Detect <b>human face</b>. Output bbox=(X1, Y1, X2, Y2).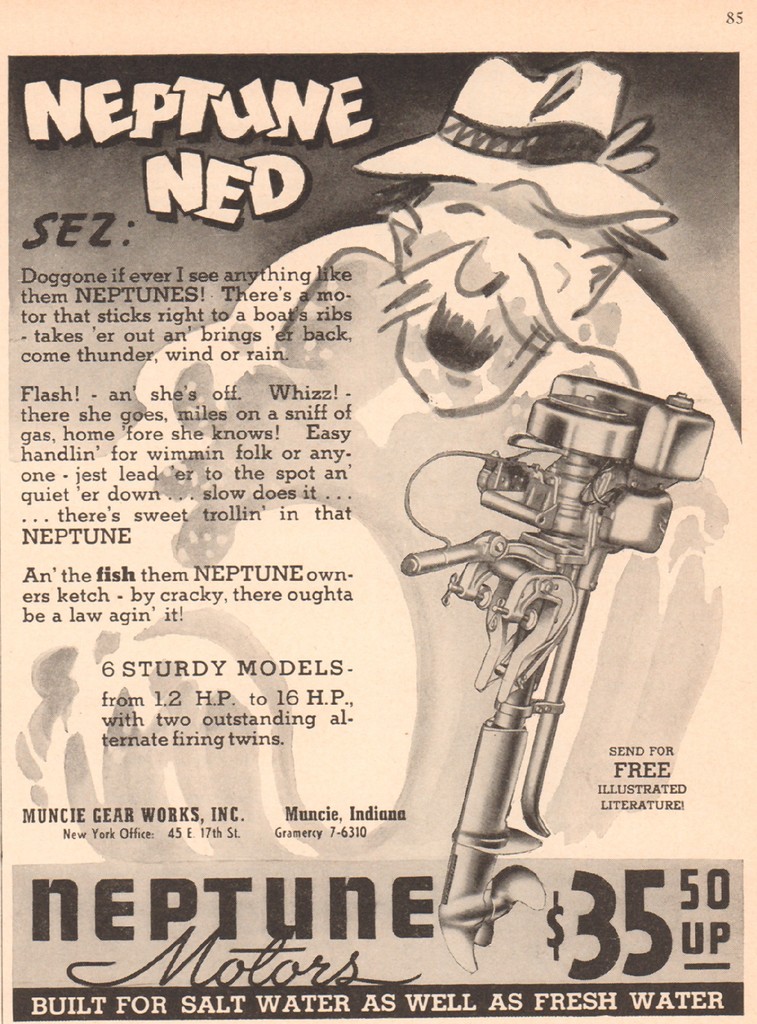
bbox=(401, 175, 577, 412).
